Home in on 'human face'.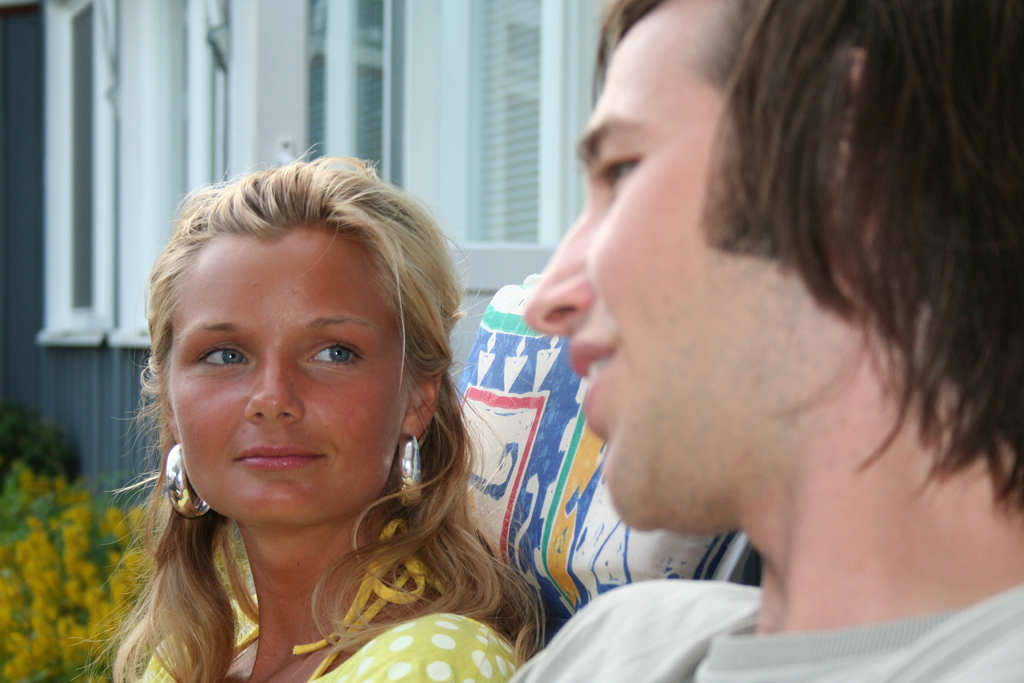
Homed in at (x1=504, y1=0, x2=857, y2=558).
